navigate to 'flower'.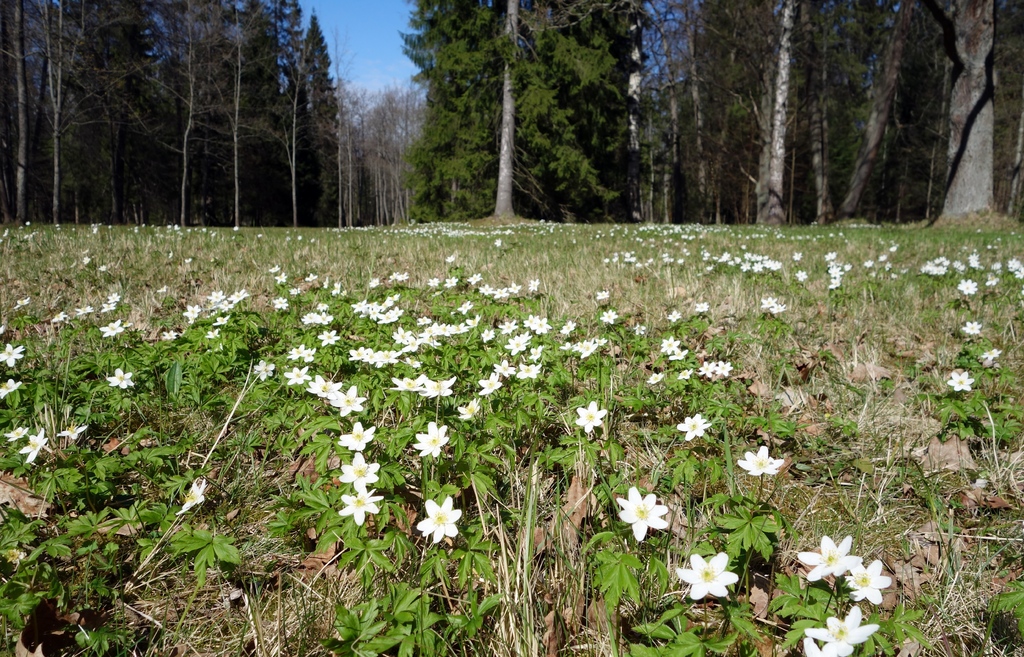
Navigation target: box=[417, 494, 463, 544].
